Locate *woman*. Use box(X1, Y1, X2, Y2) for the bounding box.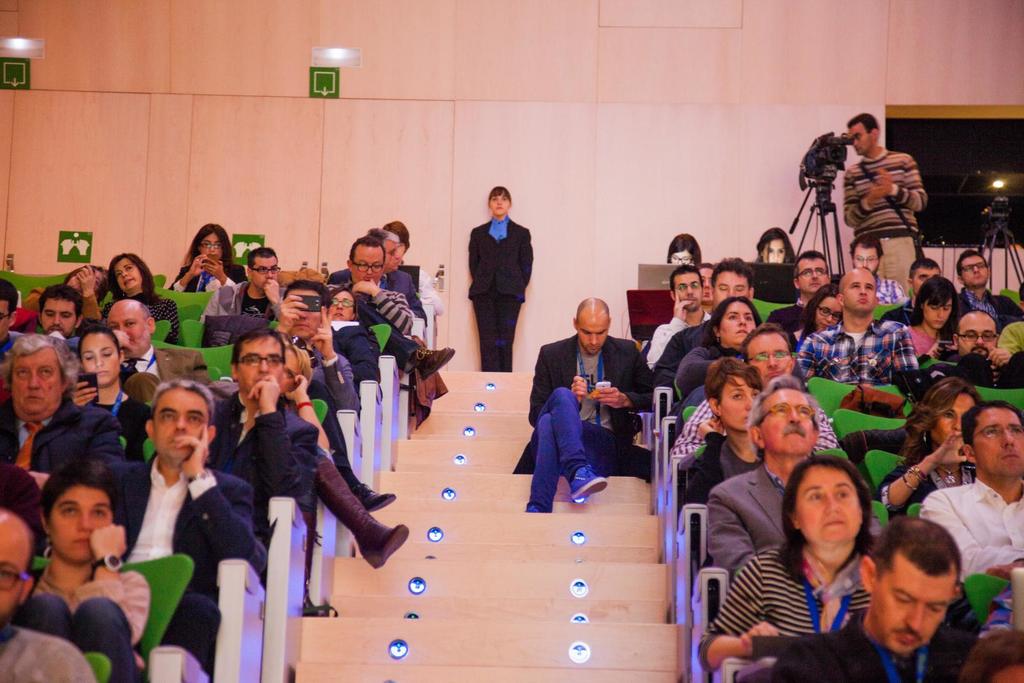
box(26, 458, 158, 682).
